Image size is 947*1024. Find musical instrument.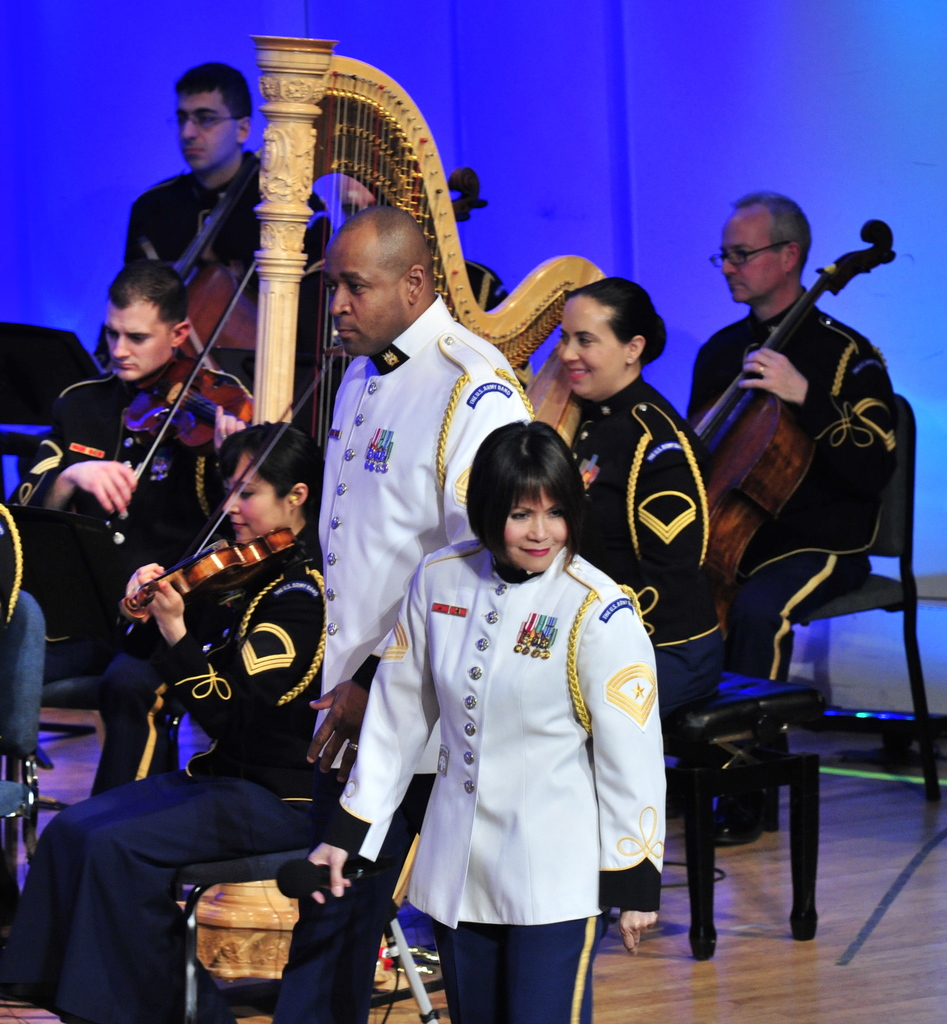
234/31/620/972.
